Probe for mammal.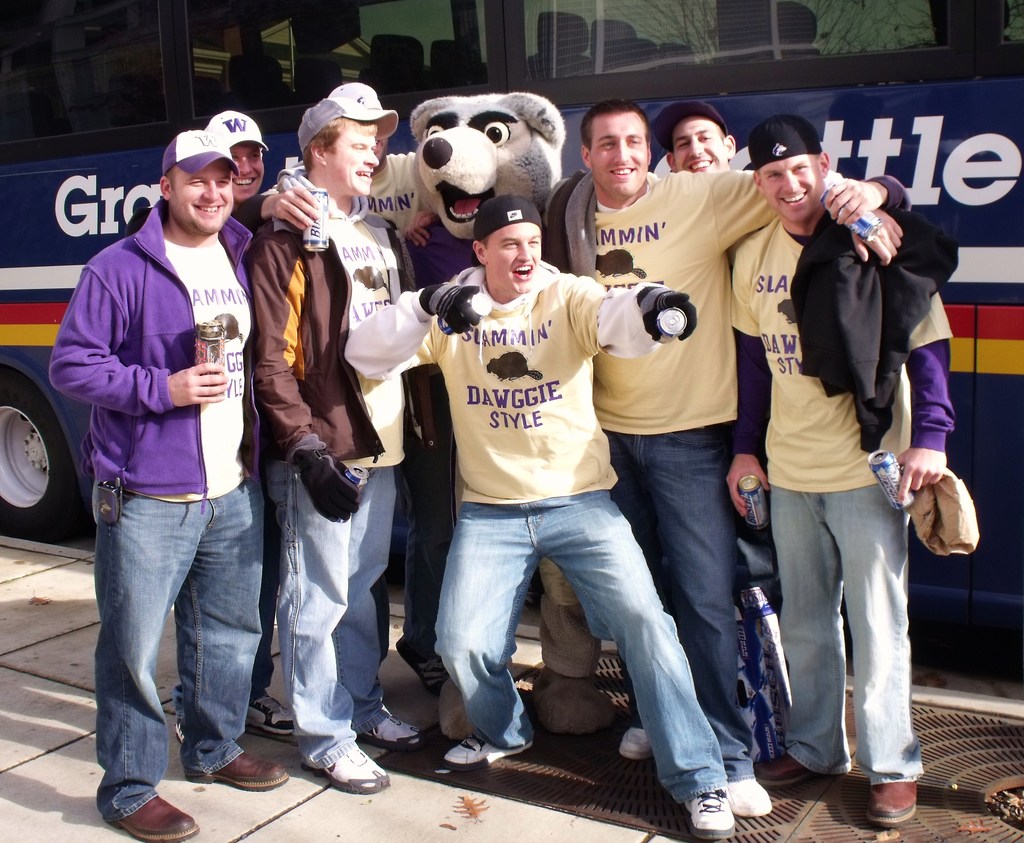
Probe result: <box>81,108,290,745</box>.
